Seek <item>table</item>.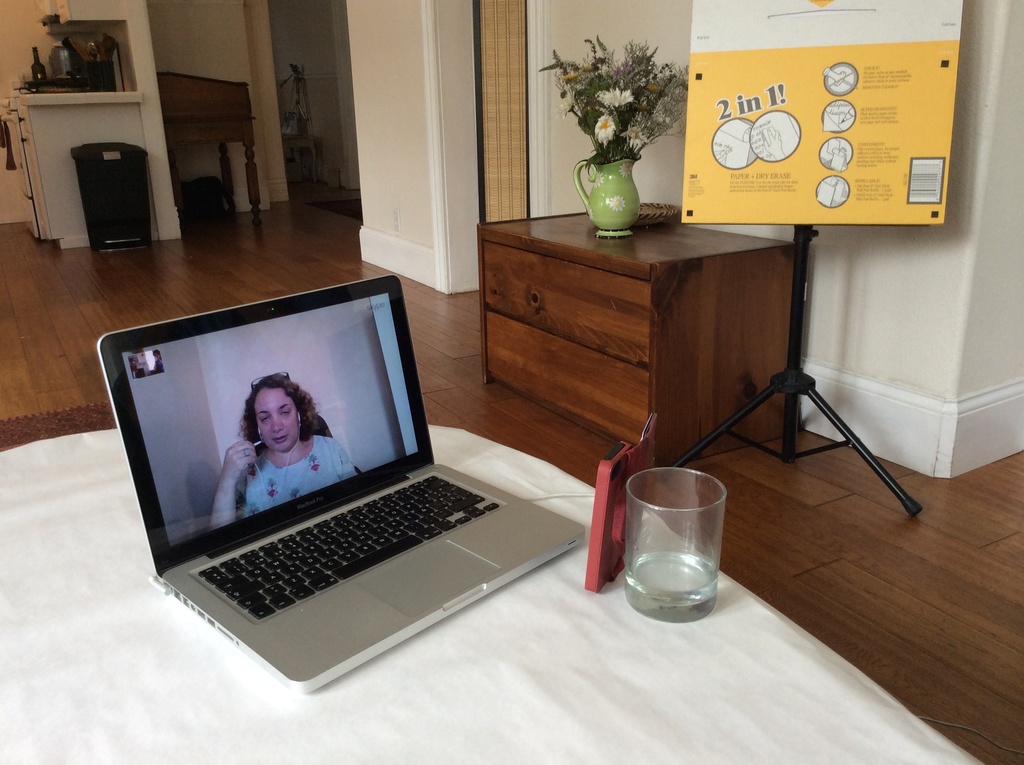
bbox=[0, 419, 985, 764].
